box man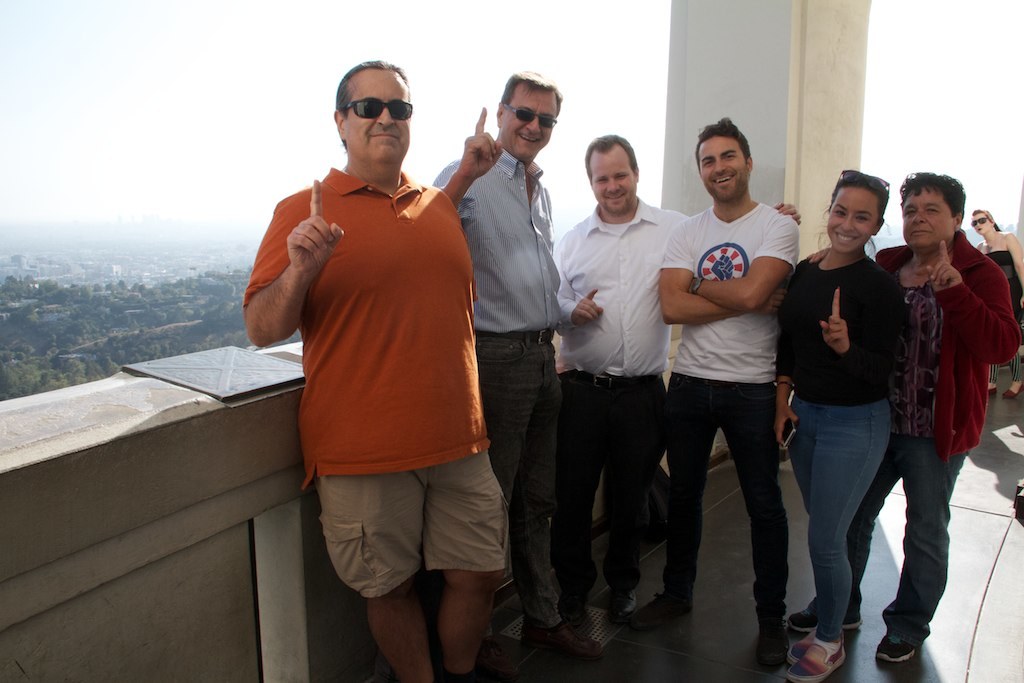
x1=551, y1=145, x2=809, y2=617
